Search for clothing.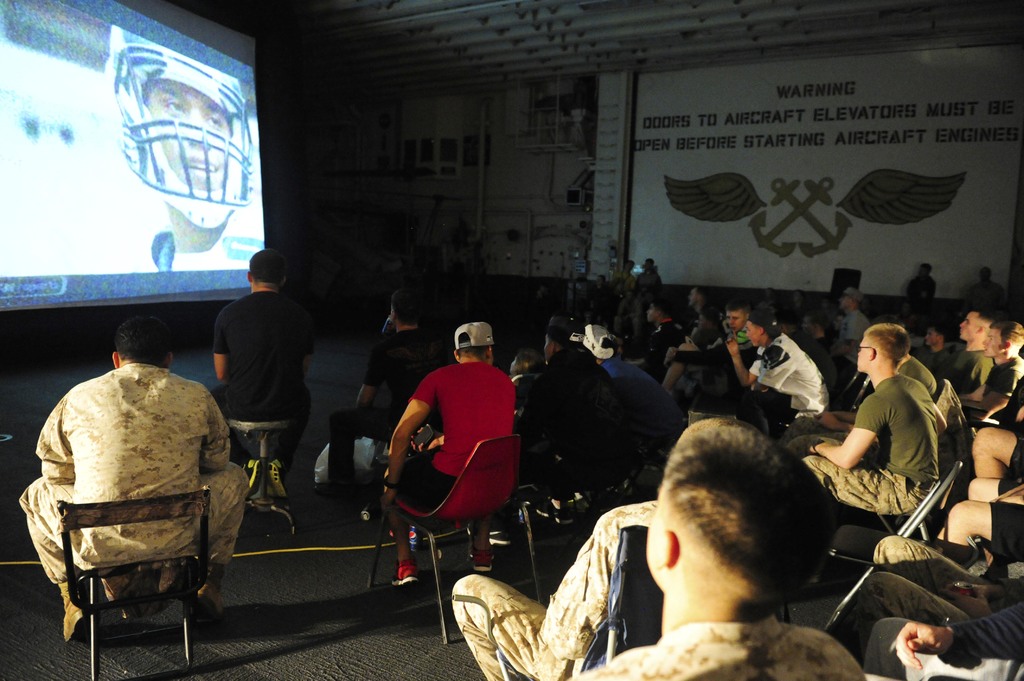
Found at locate(361, 362, 517, 524).
